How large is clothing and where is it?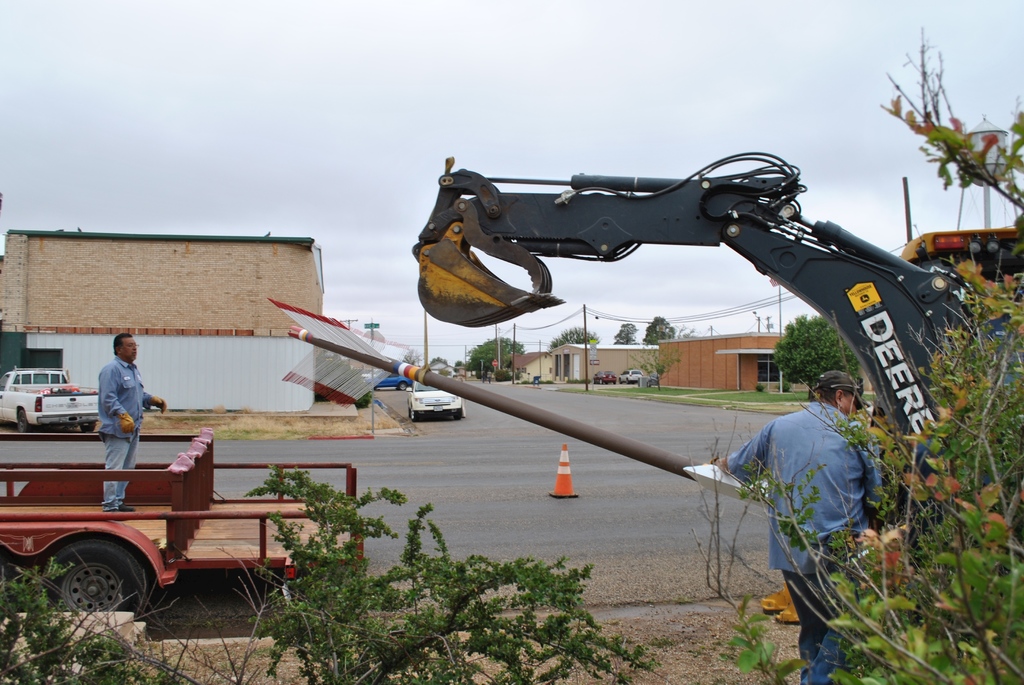
Bounding box: <region>90, 353, 154, 504</region>.
